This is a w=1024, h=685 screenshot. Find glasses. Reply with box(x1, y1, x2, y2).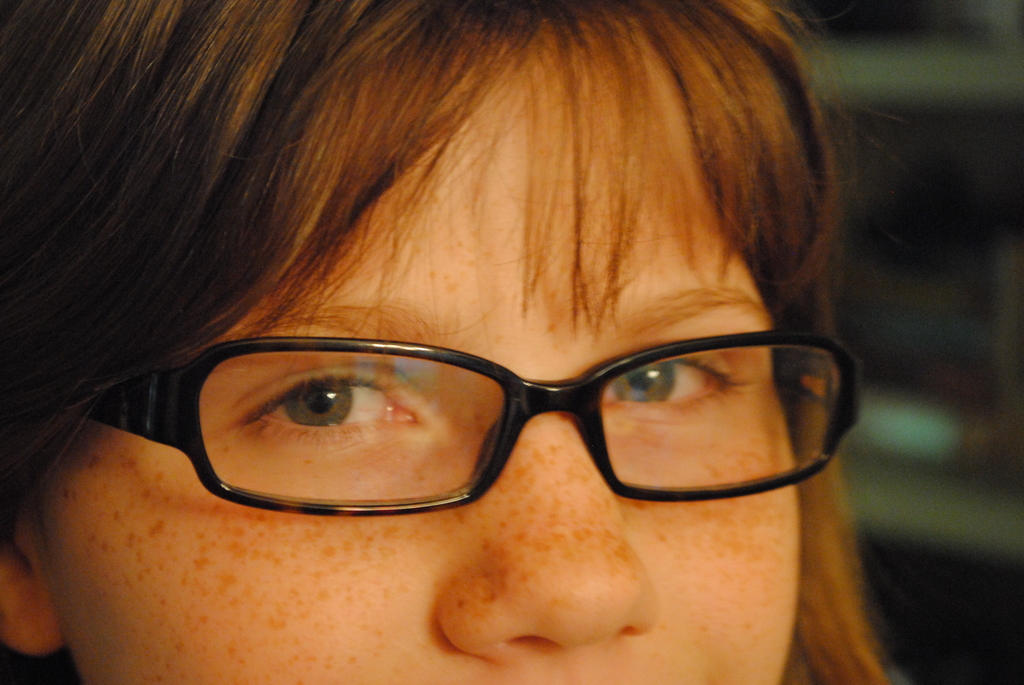
box(84, 328, 881, 508).
